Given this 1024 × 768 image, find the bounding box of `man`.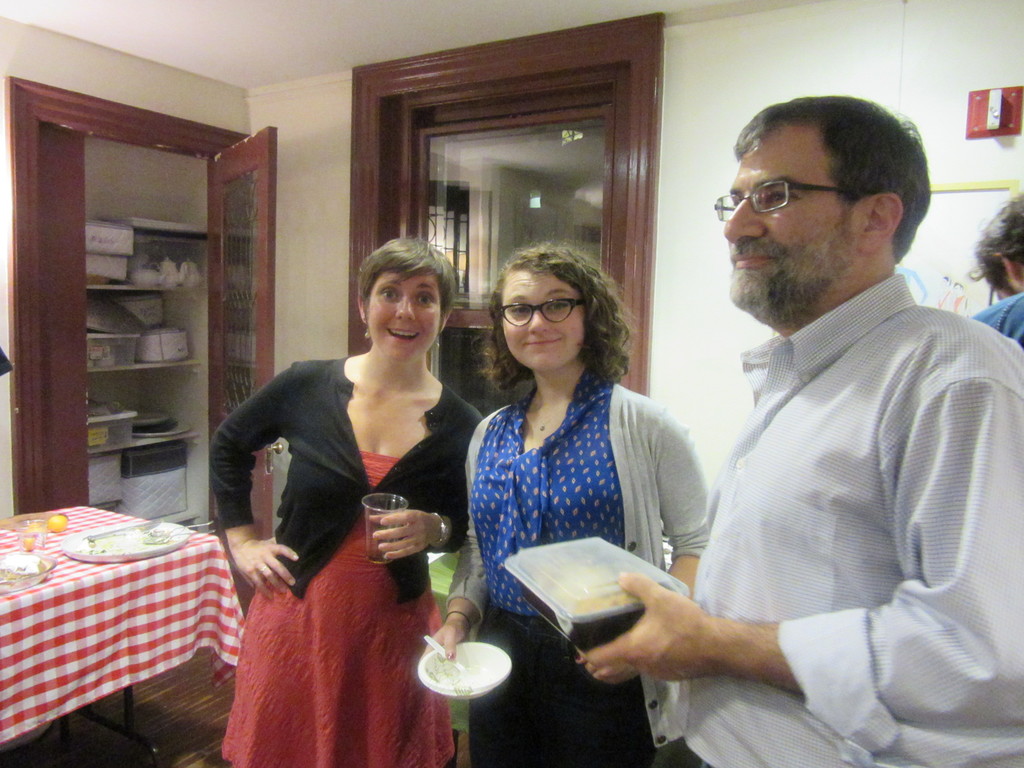
bbox=[640, 72, 1023, 767].
